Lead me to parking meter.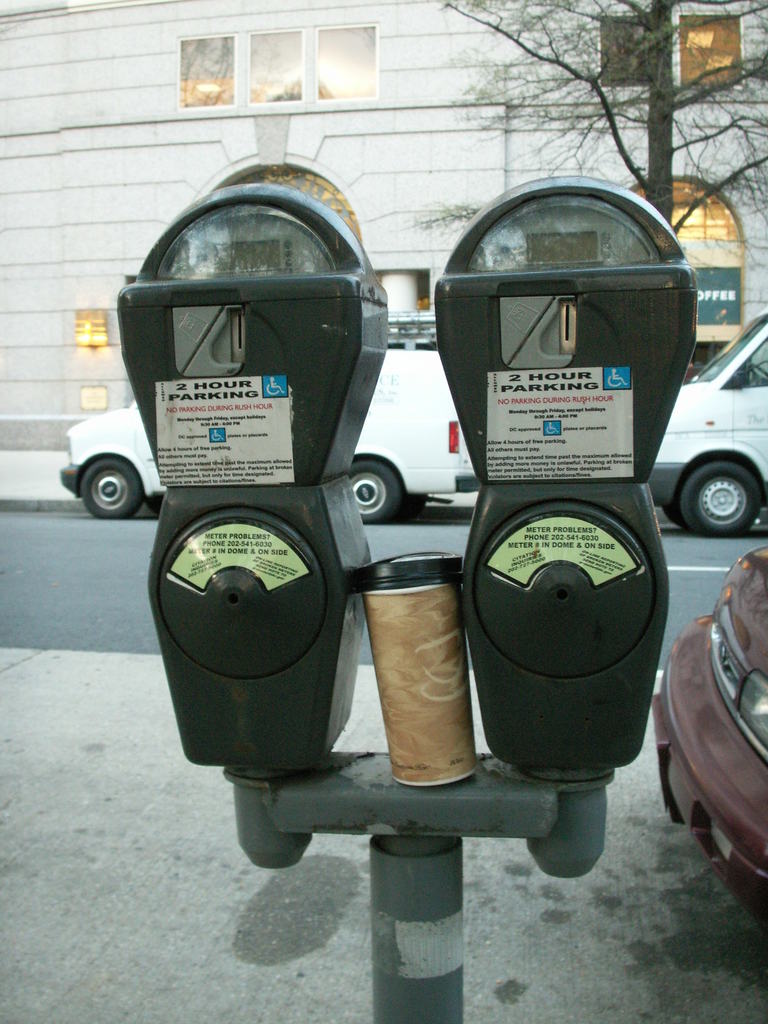
Lead to x1=109 y1=180 x2=710 y2=780.
